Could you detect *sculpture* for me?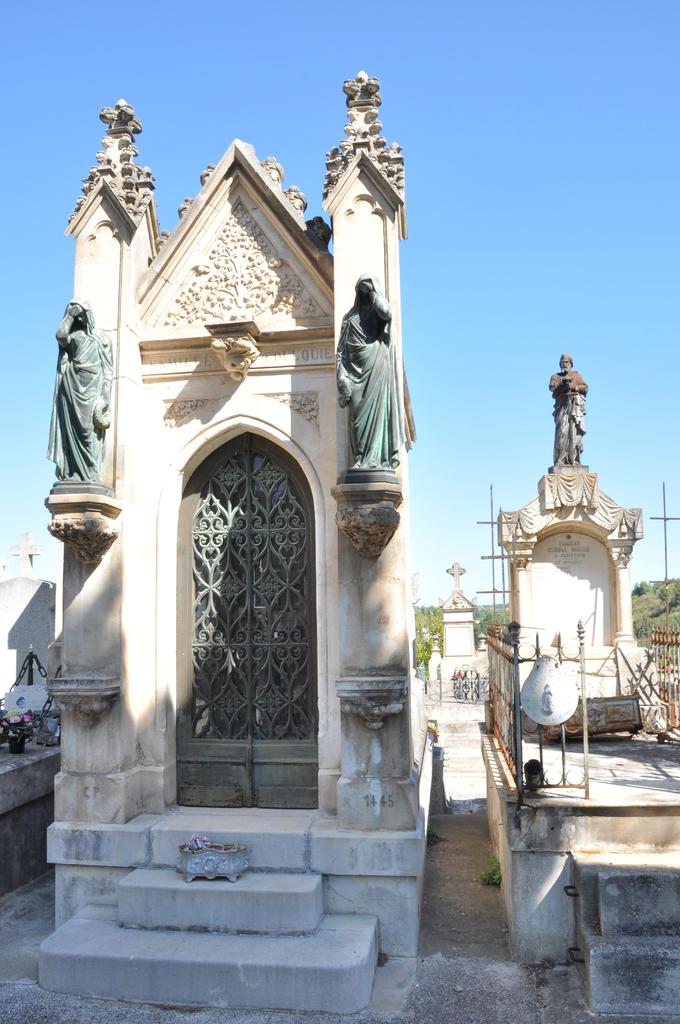
Detection result: [left=328, top=251, right=417, bottom=498].
